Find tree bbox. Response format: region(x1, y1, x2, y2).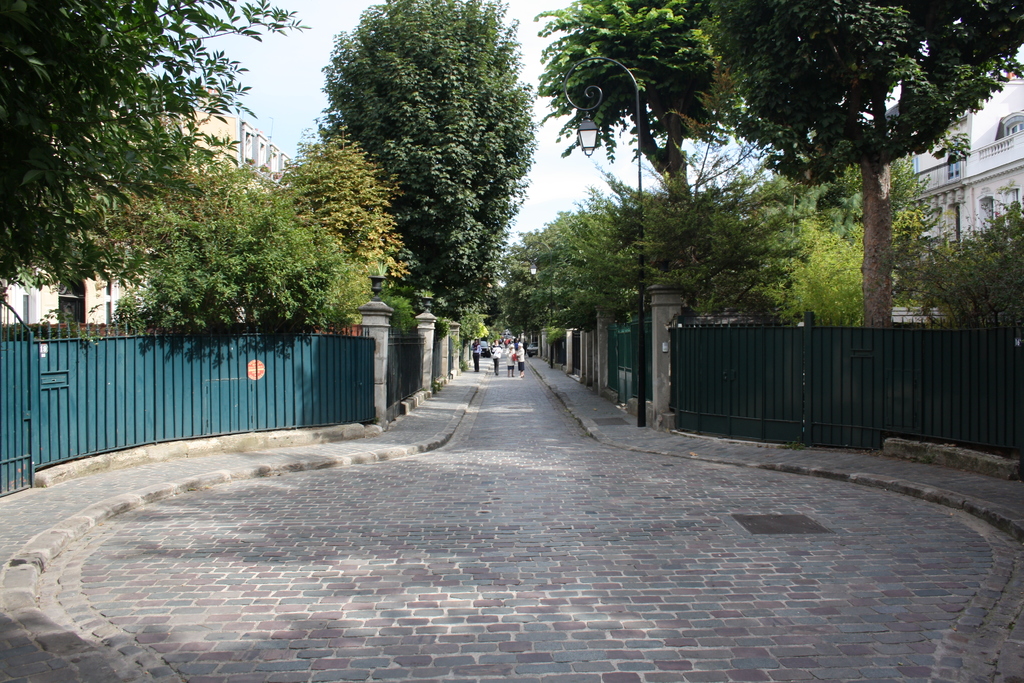
region(536, 0, 745, 207).
